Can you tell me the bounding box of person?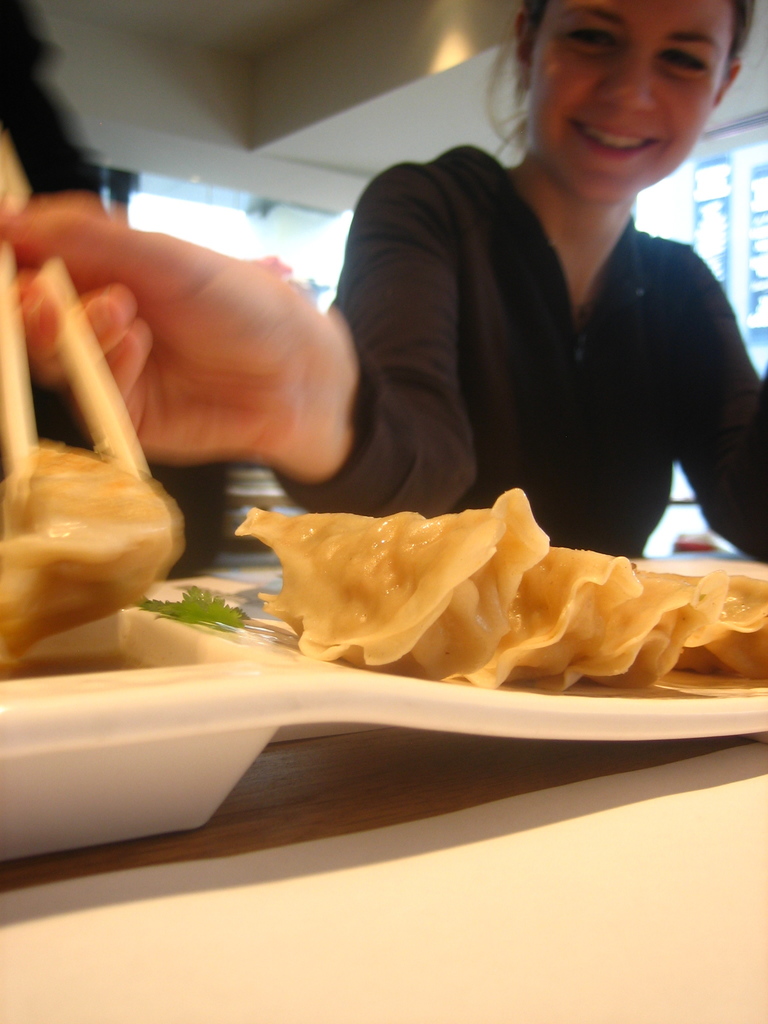
{"left": 316, "top": 6, "right": 767, "bottom": 589}.
